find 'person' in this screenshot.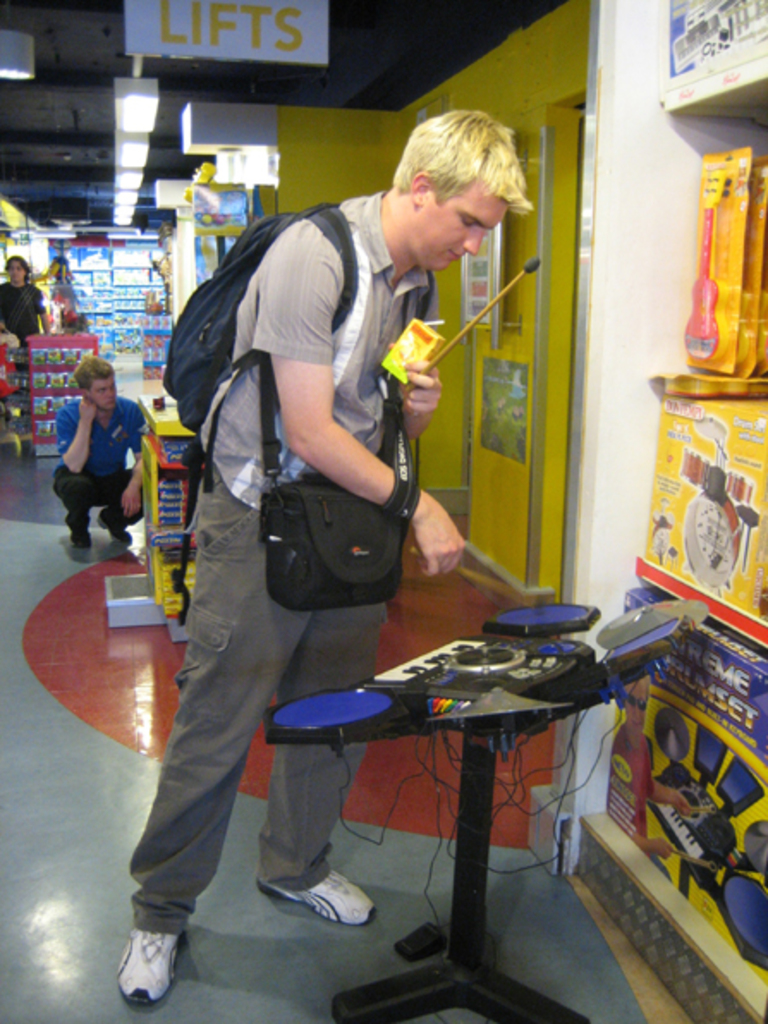
The bounding box for 'person' is bbox=[38, 356, 156, 555].
